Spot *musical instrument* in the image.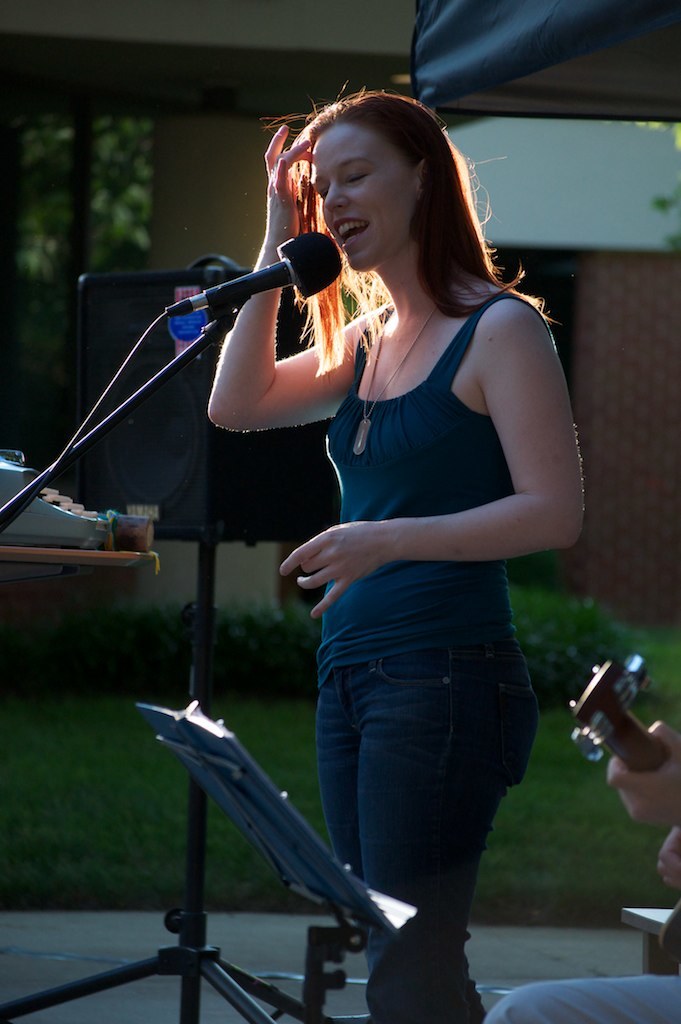
*musical instrument* found at 566/651/676/978.
